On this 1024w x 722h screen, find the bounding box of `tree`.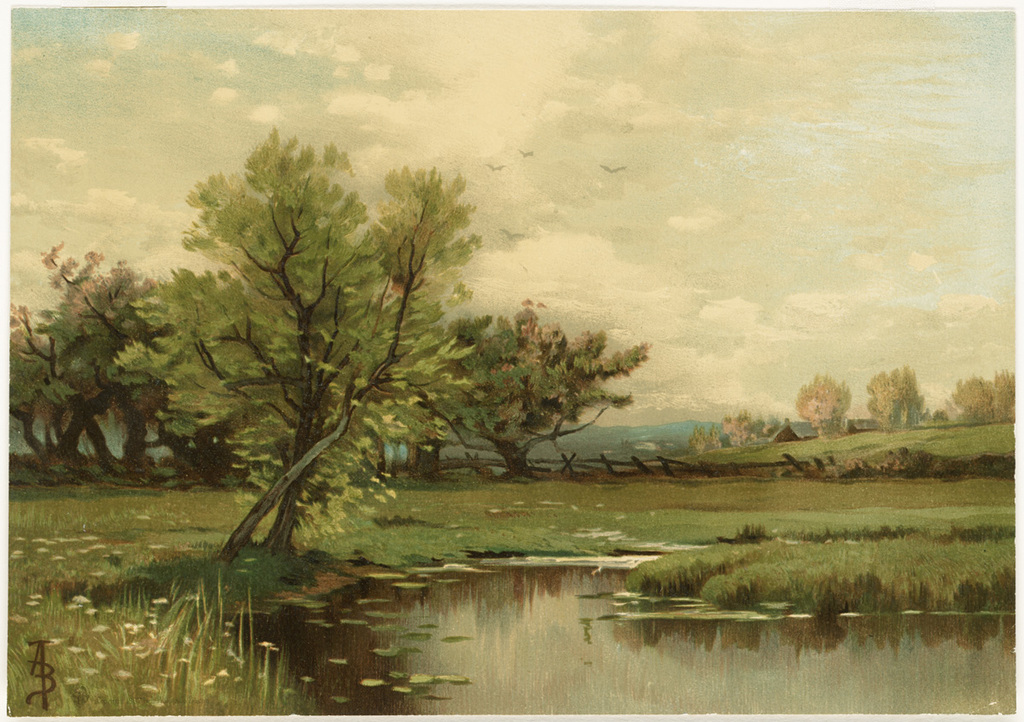
Bounding box: bbox=(419, 294, 650, 474).
